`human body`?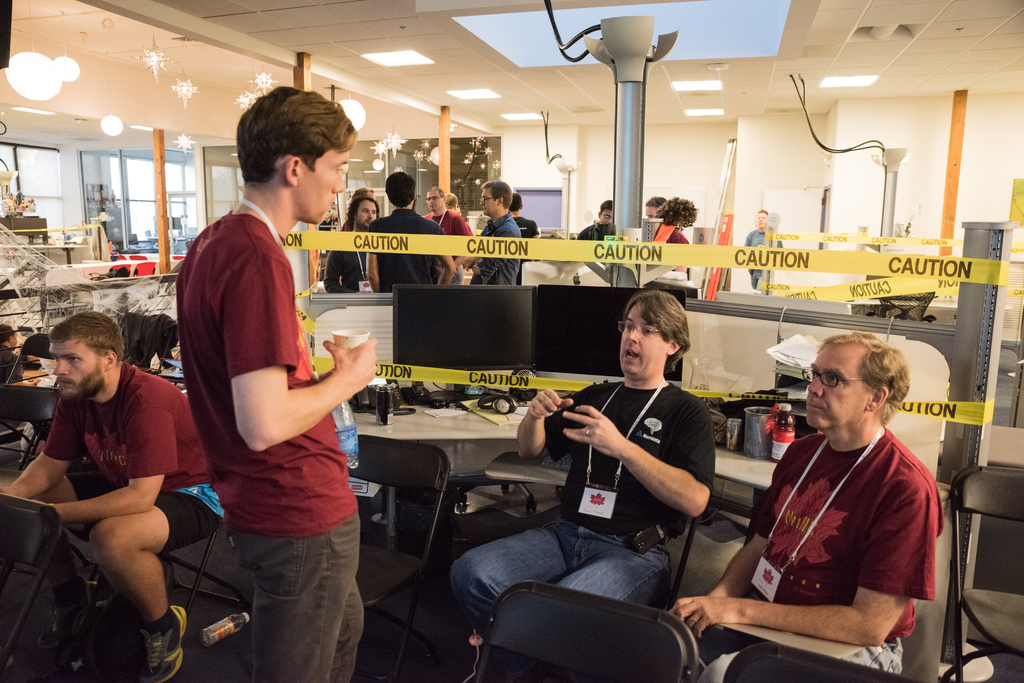
region(318, 189, 381, 292)
